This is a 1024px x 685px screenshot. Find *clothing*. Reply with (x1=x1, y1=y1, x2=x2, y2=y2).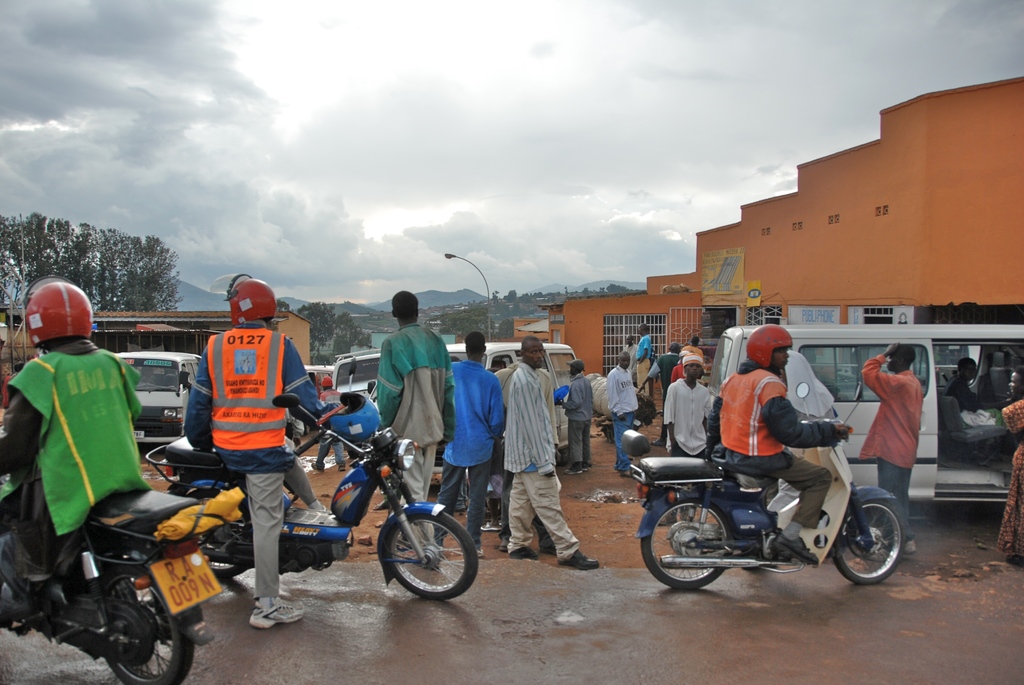
(x1=933, y1=353, x2=968, y2=428).
